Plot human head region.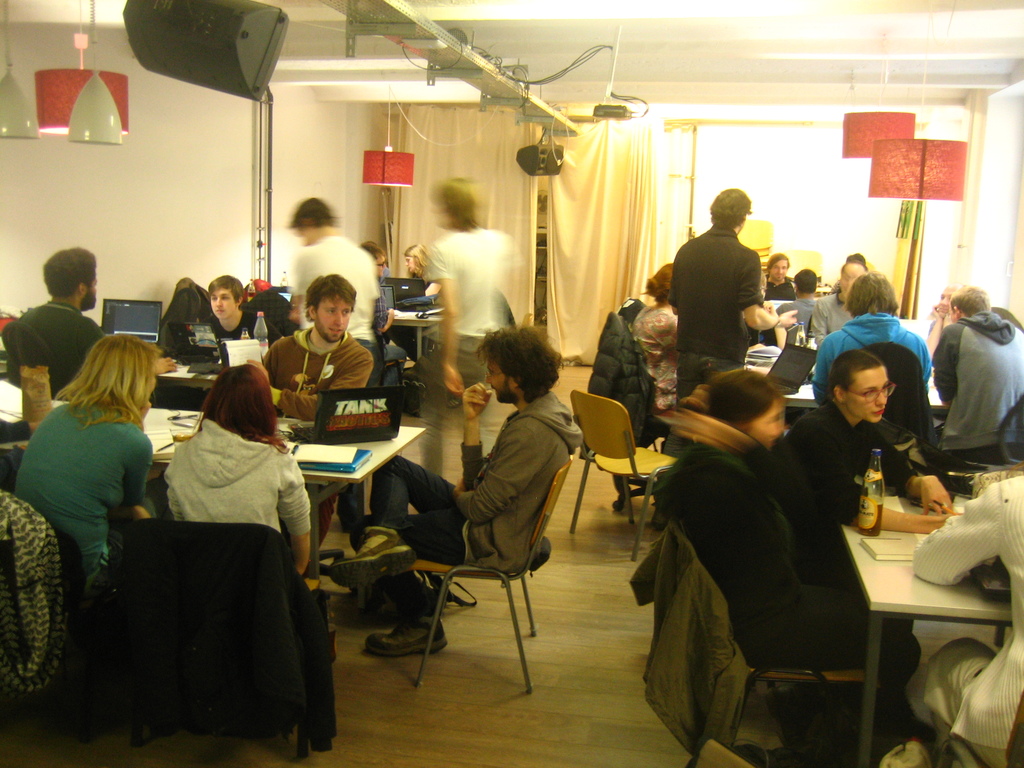
Plotted at region(696, 365, 803, 434).
